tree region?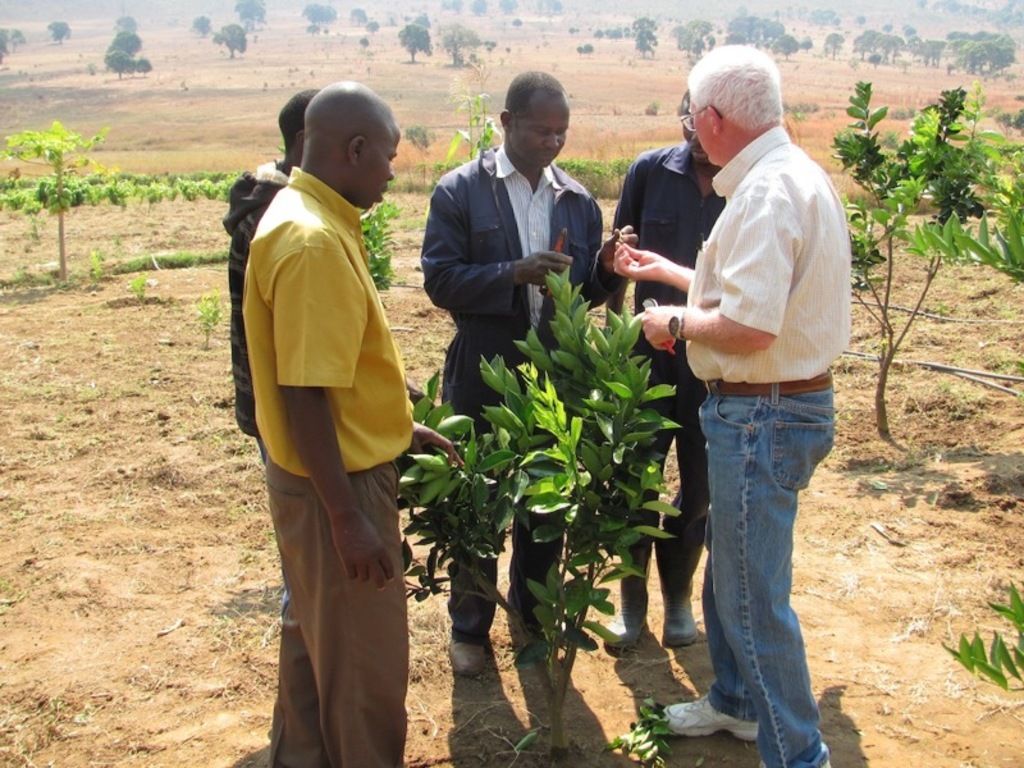
[532,0,564,18]
